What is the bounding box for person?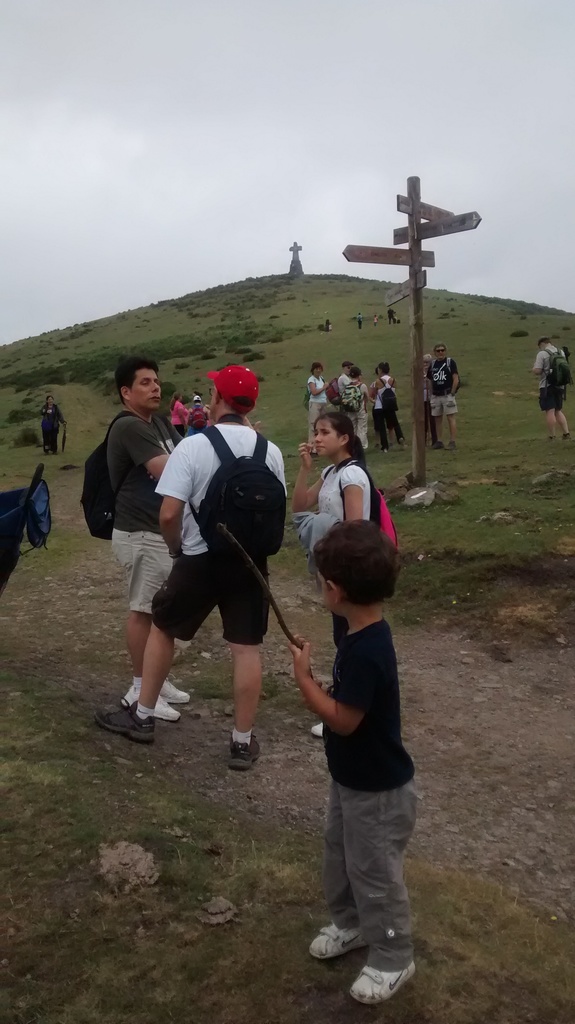
box=[291, 410, 370, 738].
